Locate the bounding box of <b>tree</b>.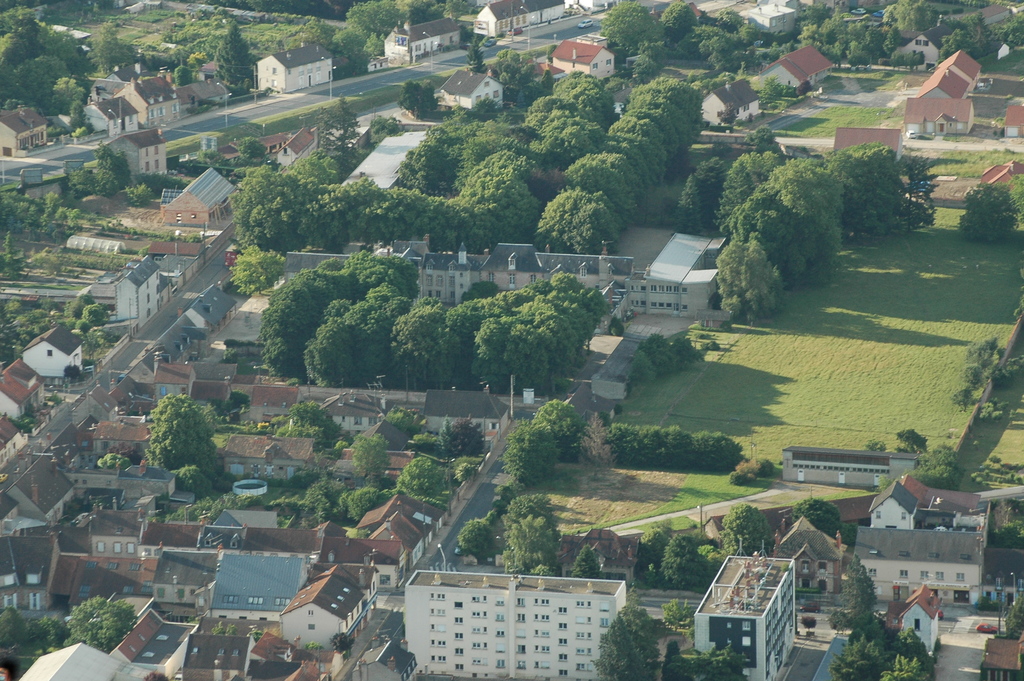
Bounding box: BBox(884, 659, 936, 680).
